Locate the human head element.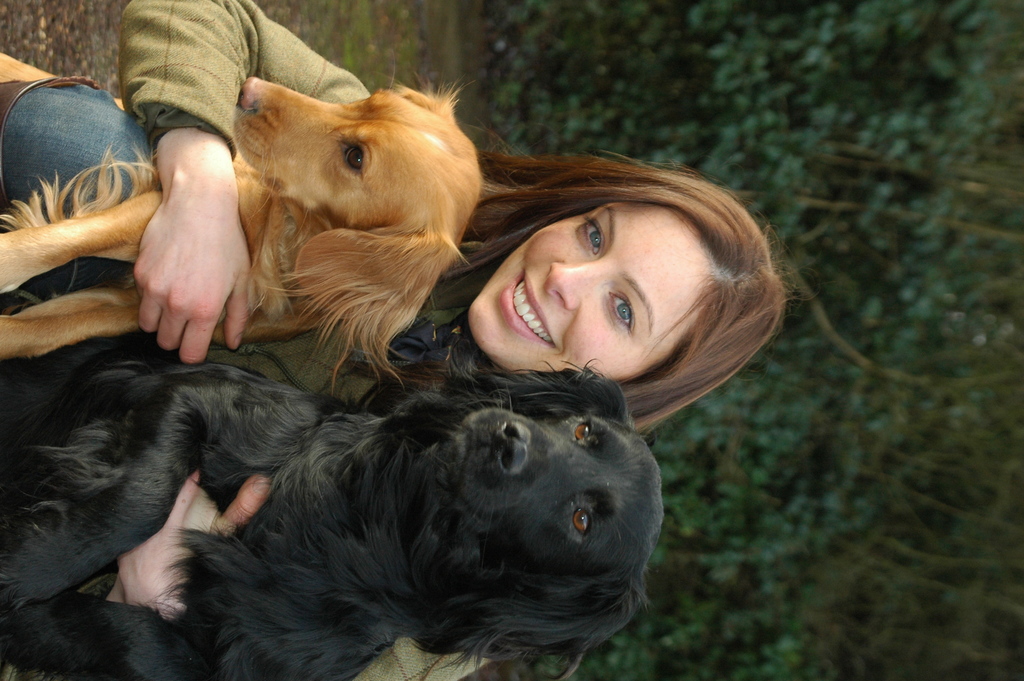
Element bbox: Rect(440, 161, 765, 393).
